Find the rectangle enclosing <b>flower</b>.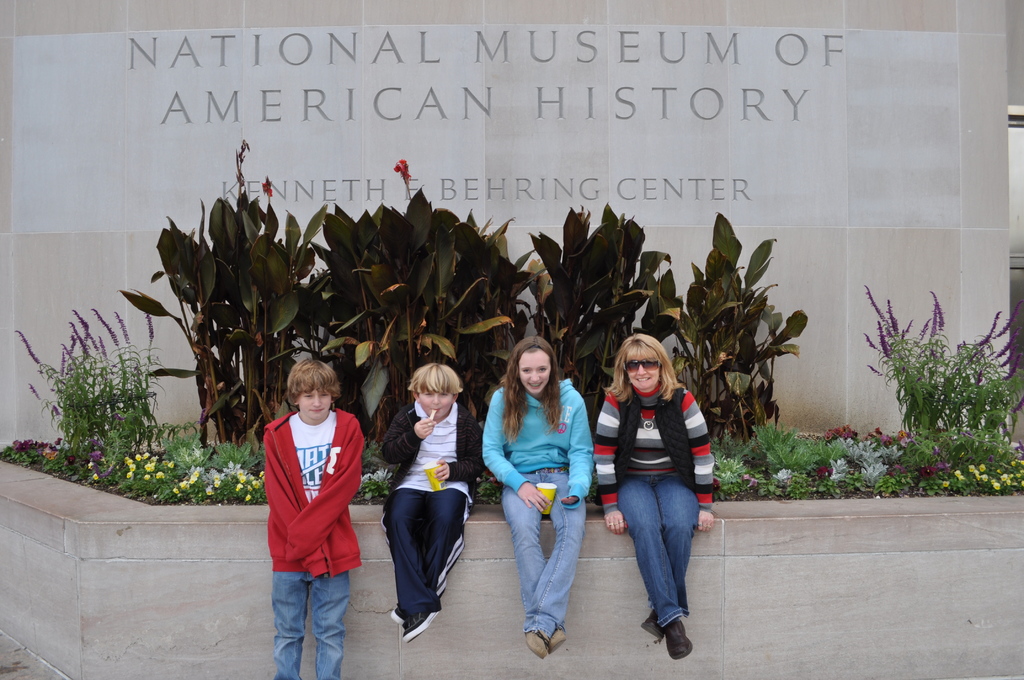
{"left": 394, "top": 157, "right": 412, "bottom": 182}.
